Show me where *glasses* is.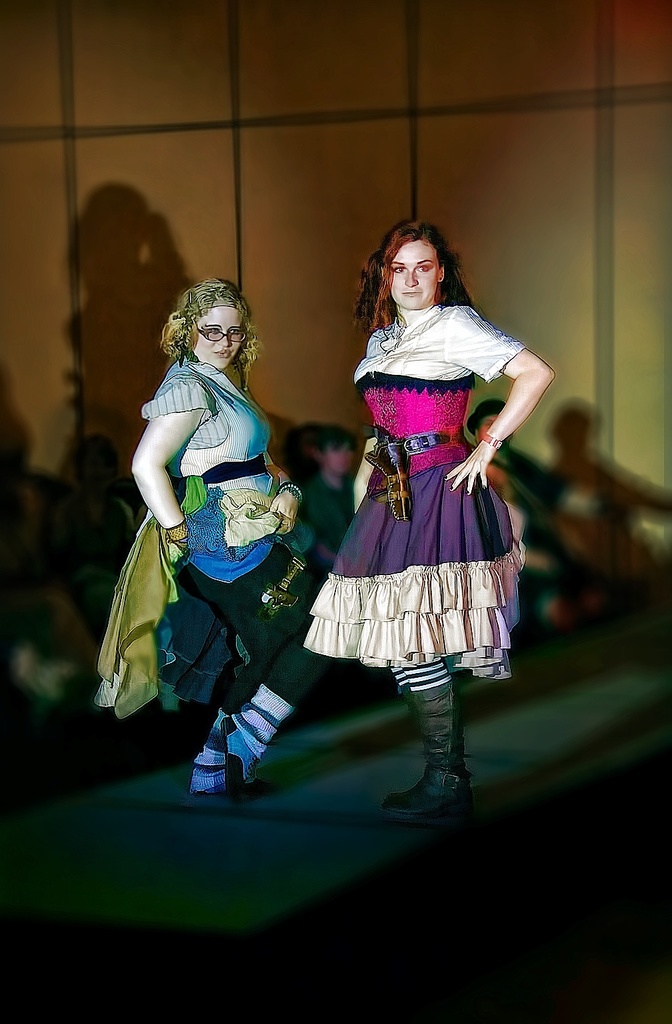
*glasses* is at left=179, top=321, right=256, bottom=342.
